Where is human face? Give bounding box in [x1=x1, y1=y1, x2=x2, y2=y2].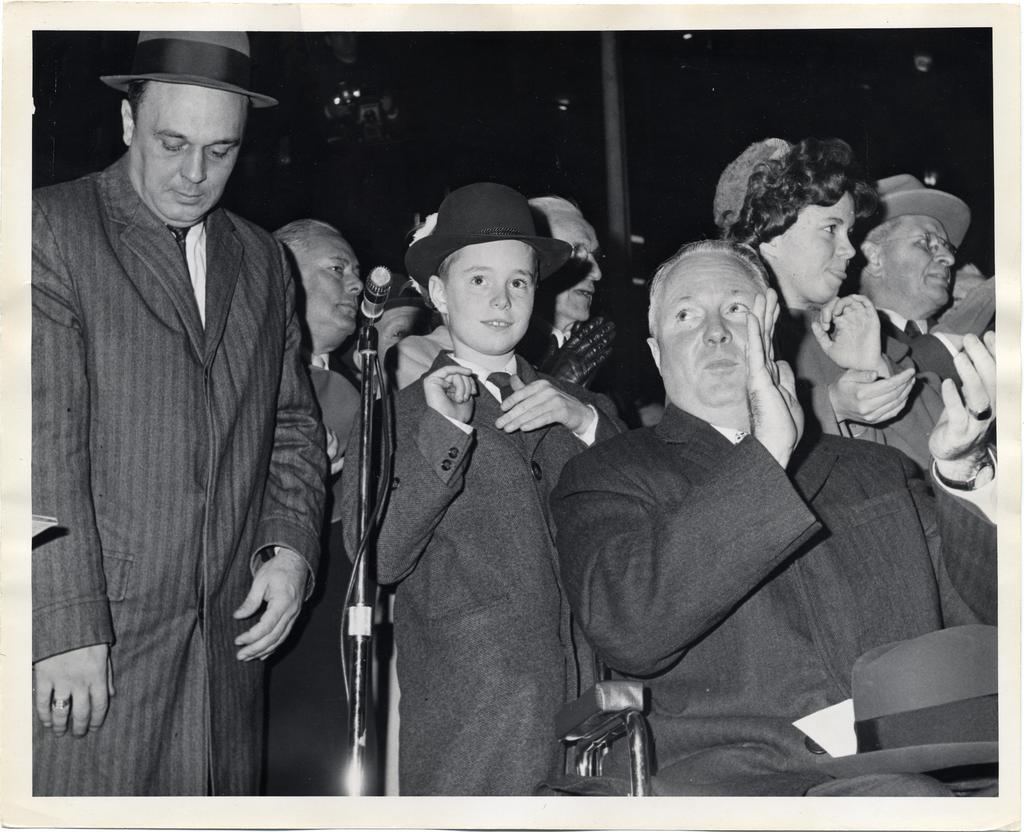
[x1=660, y1=247, x2=764, y2=401].
